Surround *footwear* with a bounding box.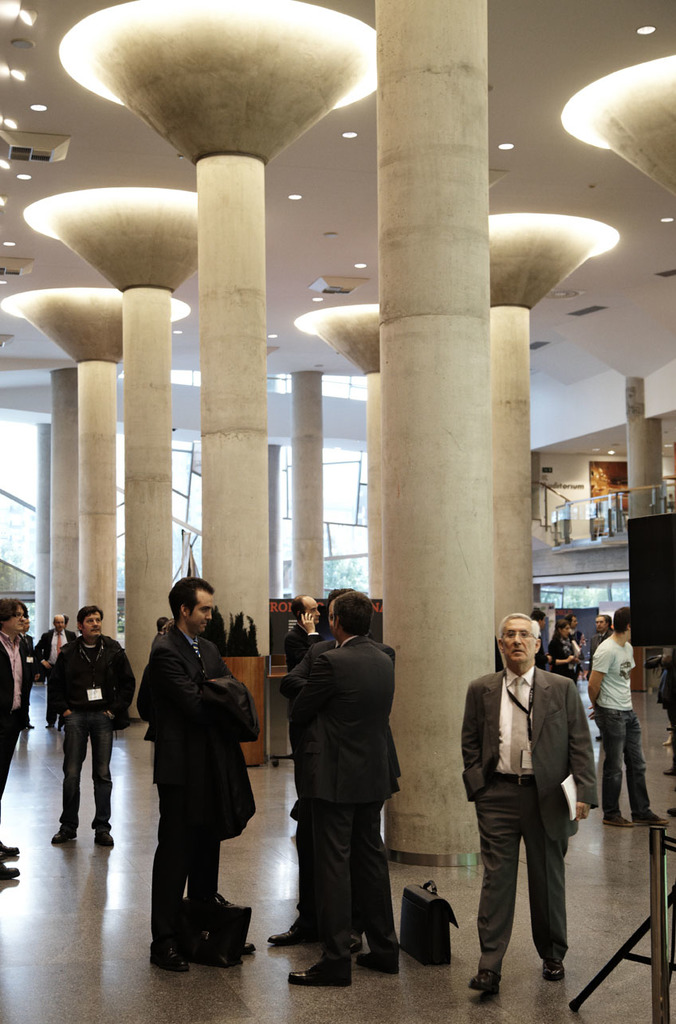
rect(91, 829, 123, 850).
